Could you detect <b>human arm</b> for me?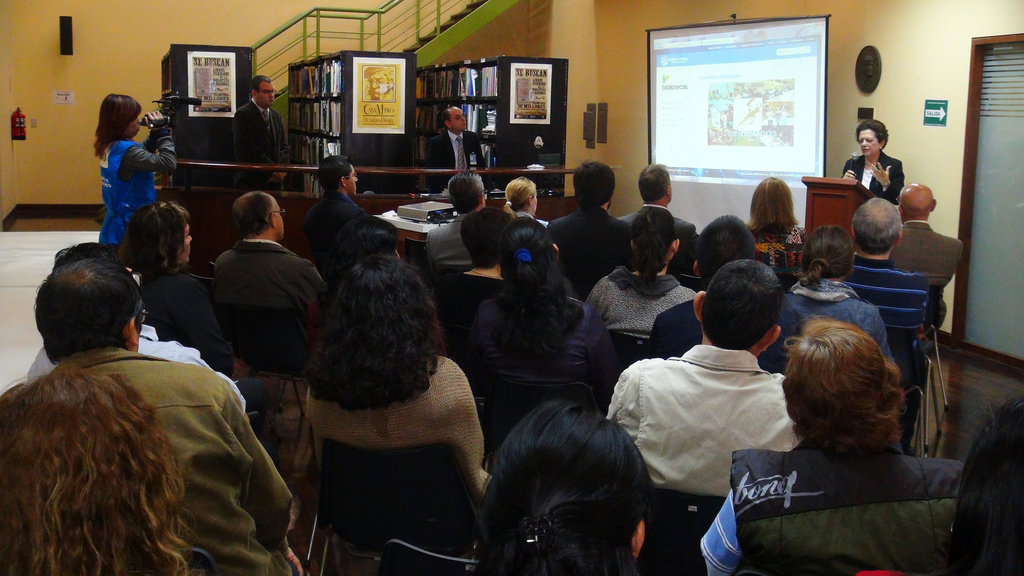
Detection result: box=[840, 163, 852, 182].
